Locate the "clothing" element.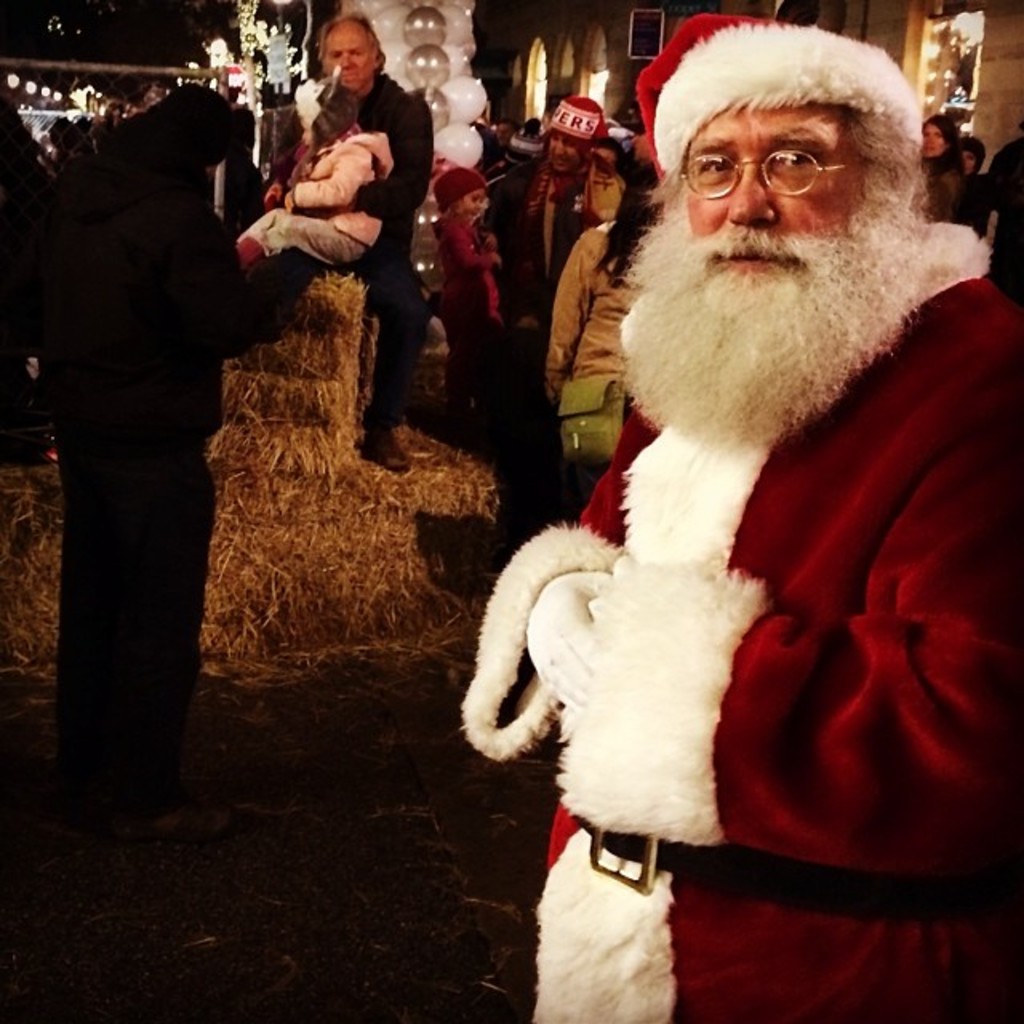
Element bbox: (235, 118, 394, 269).
